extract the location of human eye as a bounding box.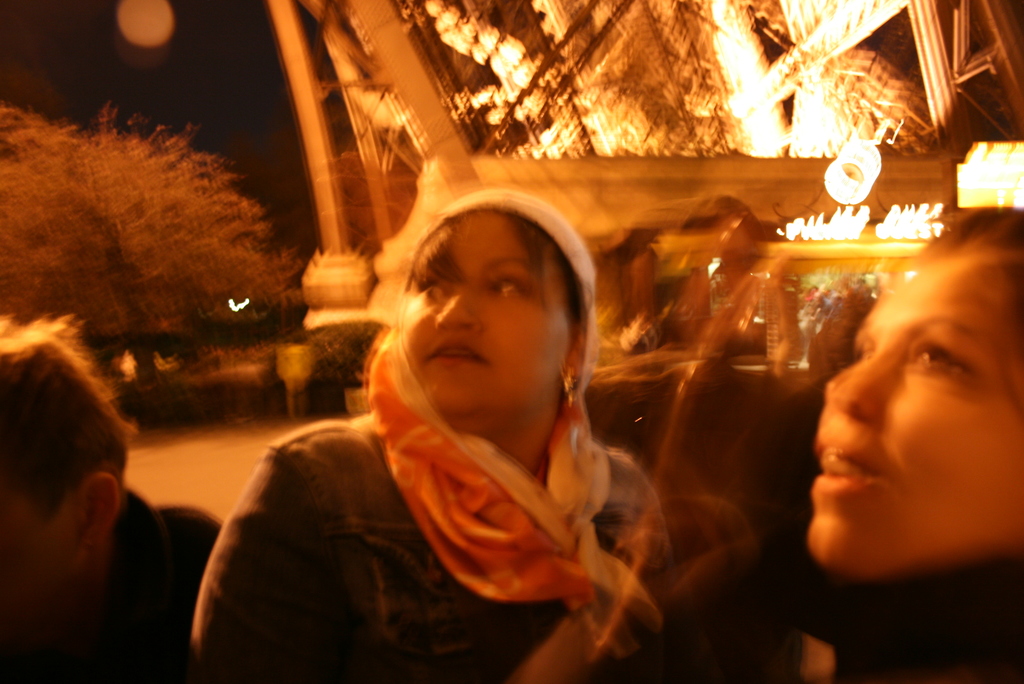
[417,279,447,298].
